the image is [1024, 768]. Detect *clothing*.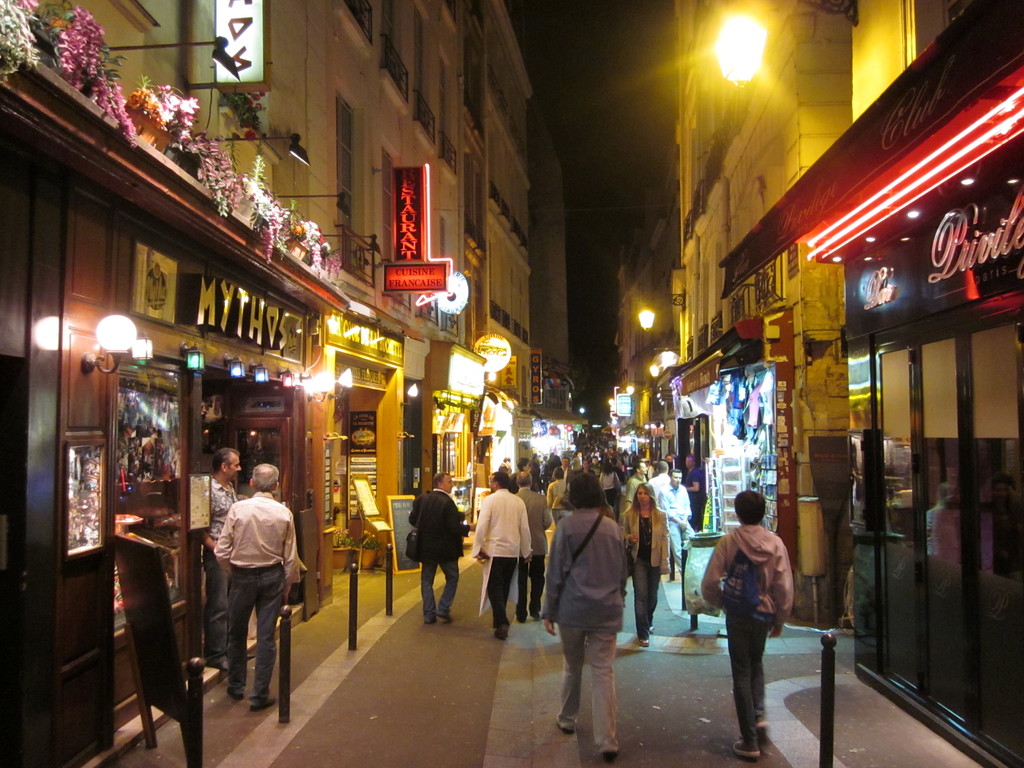
Detection: select_region(195, 461, 298, 711).
